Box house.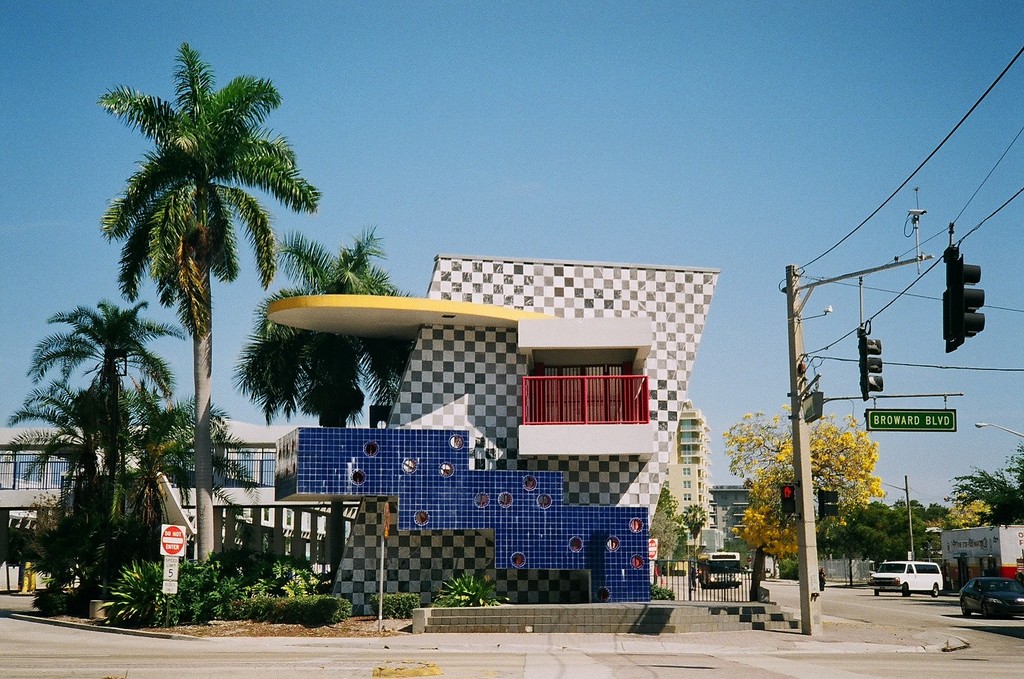
<region>0, 424, 297, 585</region>.
